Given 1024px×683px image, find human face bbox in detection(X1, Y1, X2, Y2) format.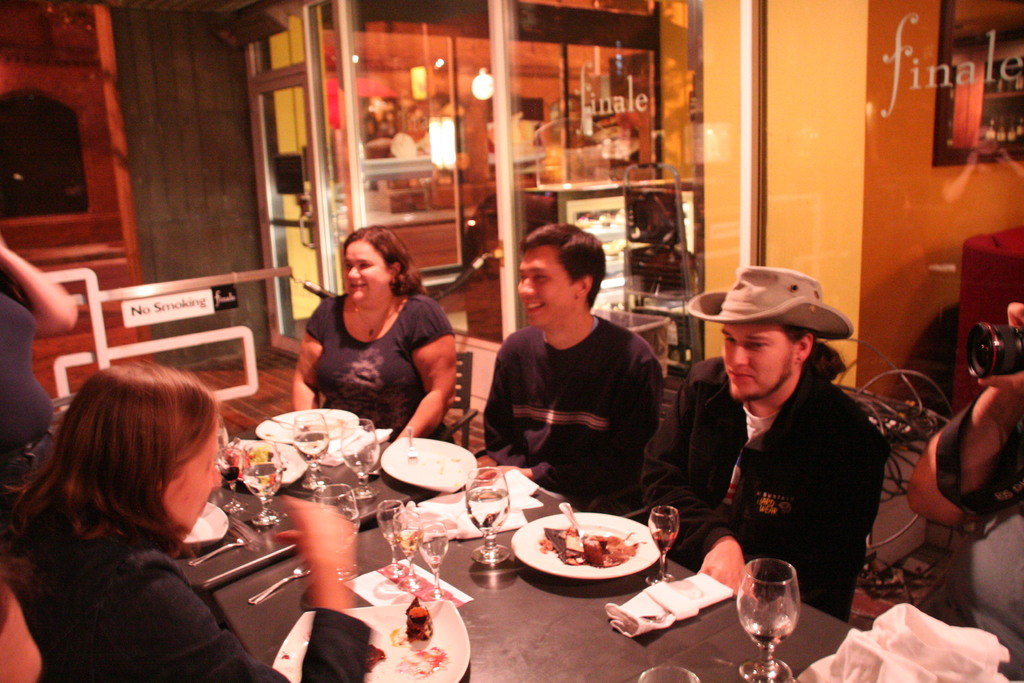
detection(345, 238, 390, 303).
